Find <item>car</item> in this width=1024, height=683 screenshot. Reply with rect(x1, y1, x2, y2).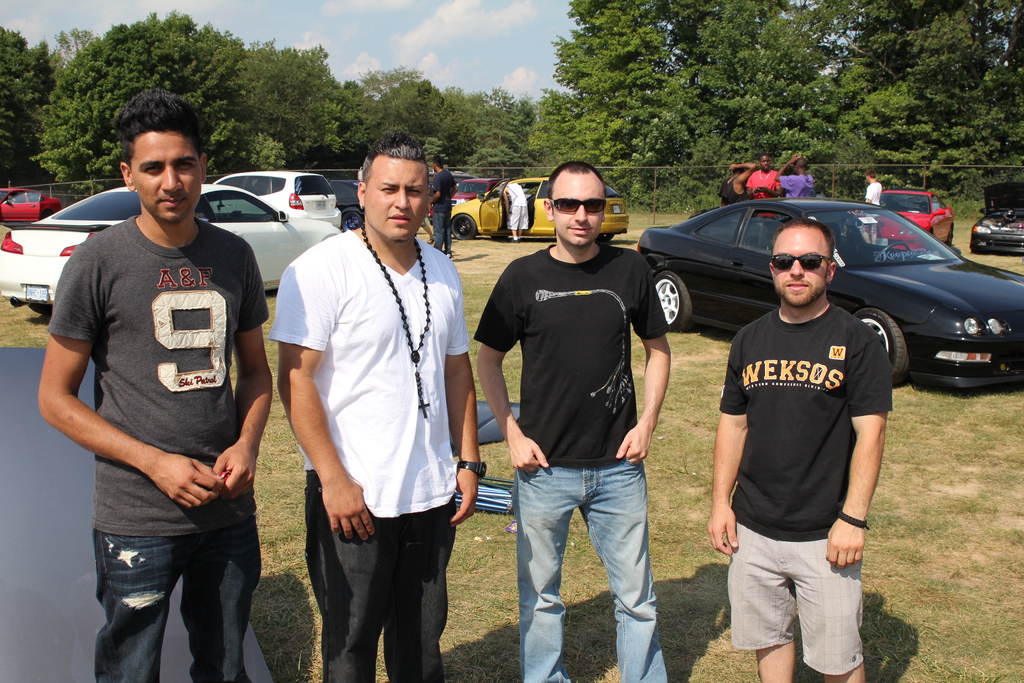
rect(445, 171, 633, 240).
